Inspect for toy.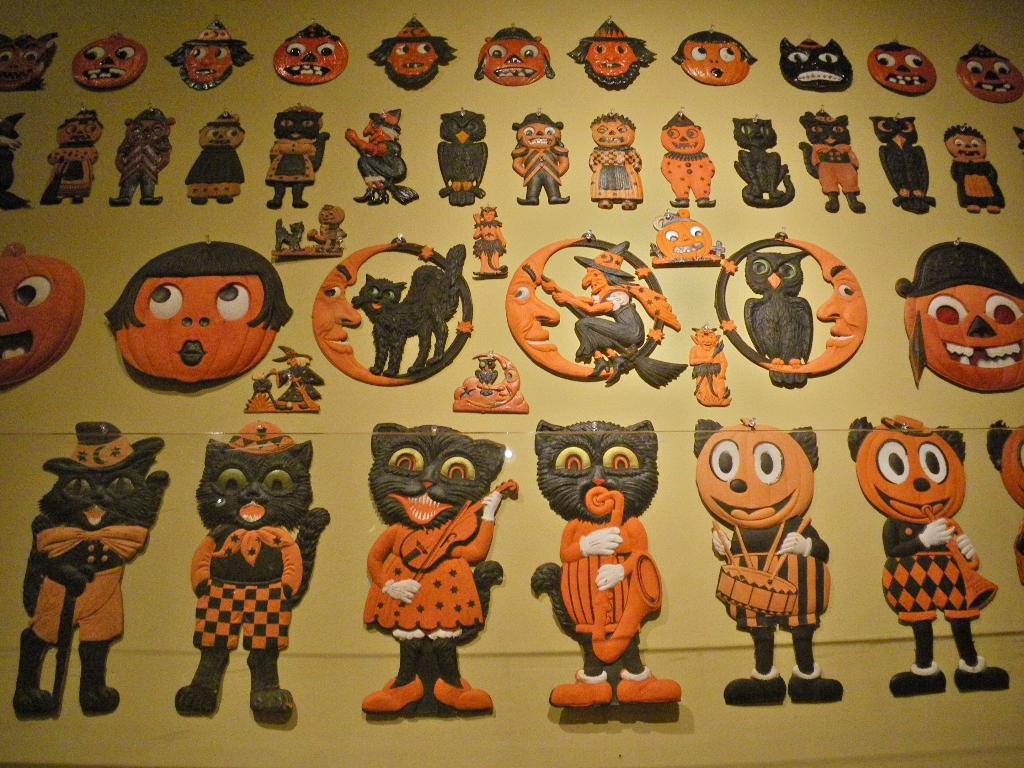
Inspection: rect(436, 105, 488, 216).
